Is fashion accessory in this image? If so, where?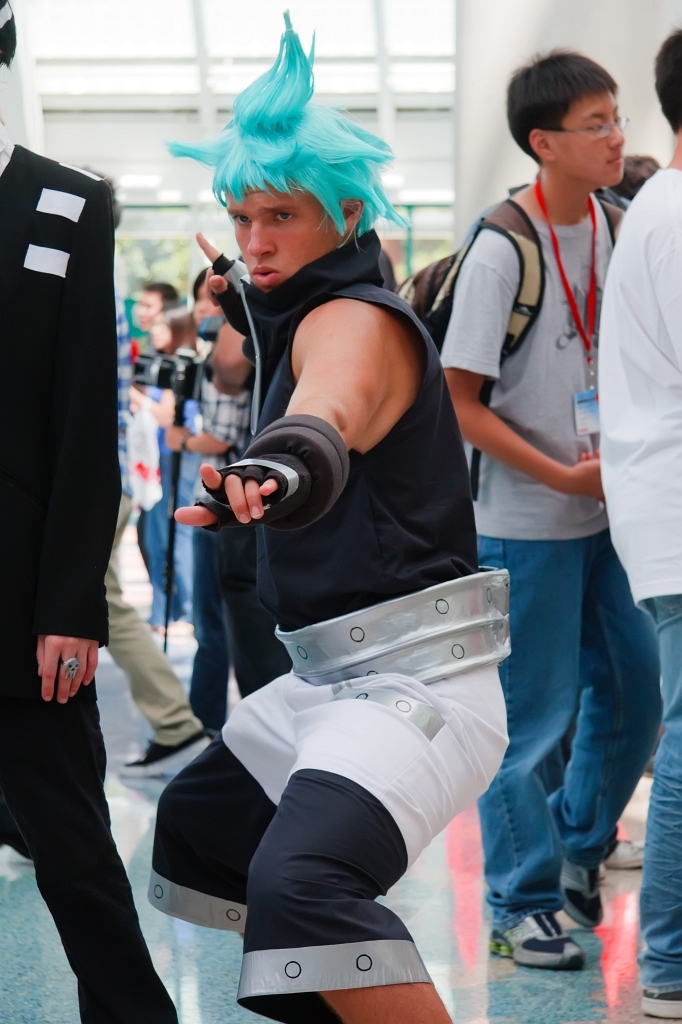
Yes, at pyautogui.locateOnScreen(214, 249, 252, 355).
